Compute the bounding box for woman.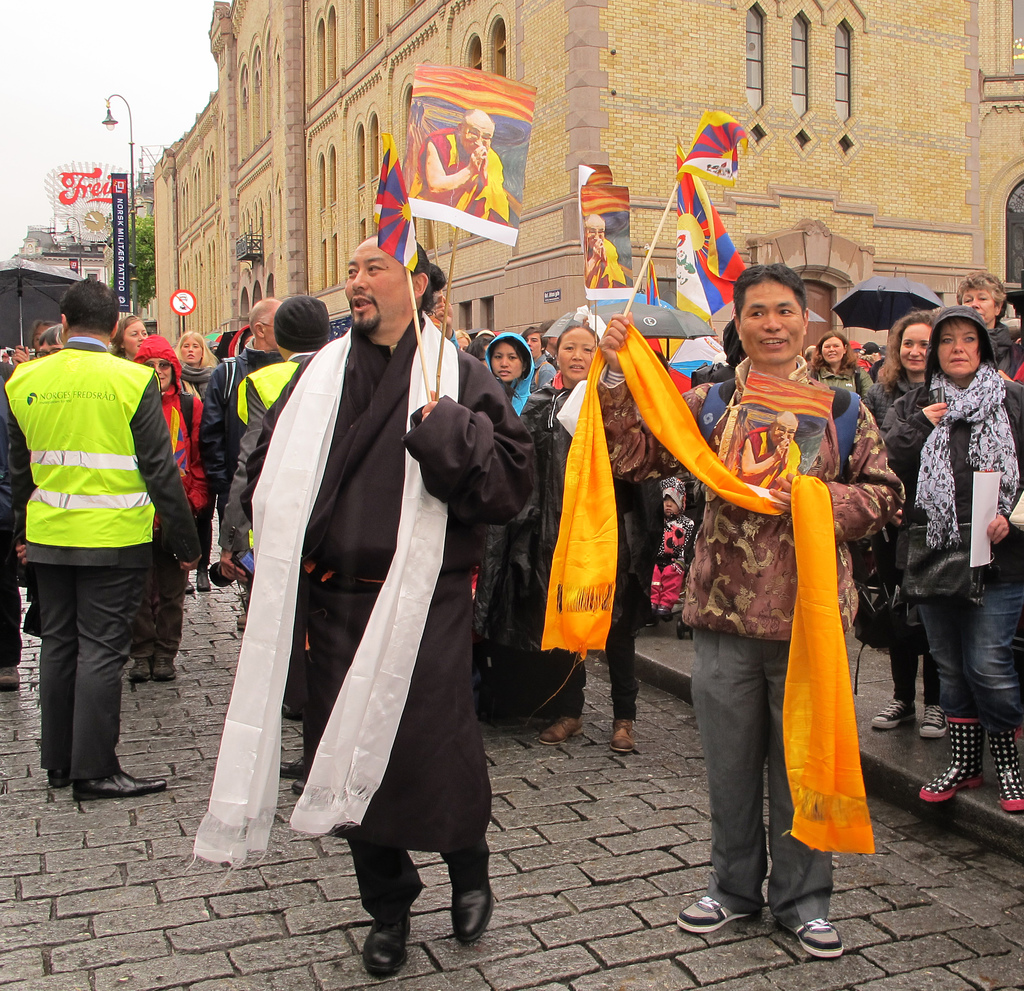
bbox=[810, 332, 875, 409].
